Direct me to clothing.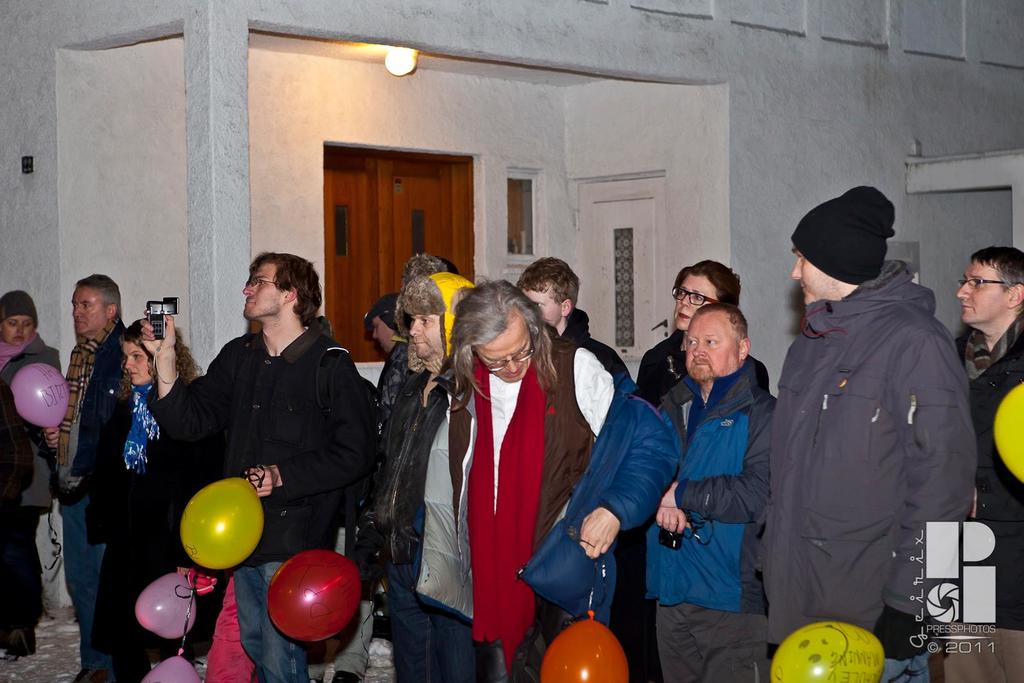
Direction: crop(47, 325, 123, 508).
